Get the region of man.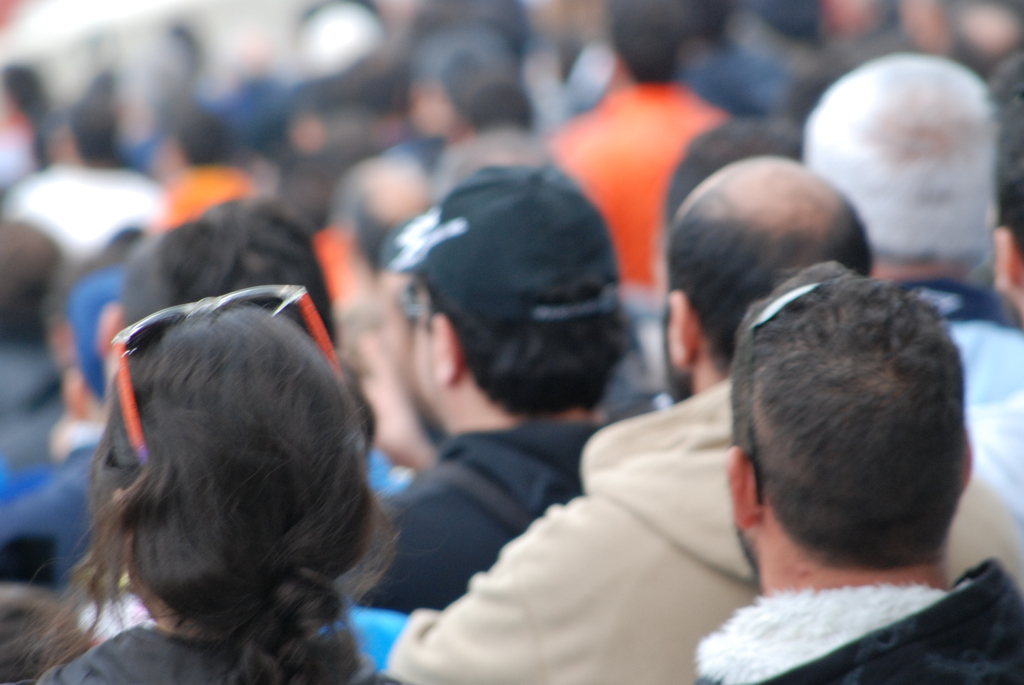
[378,155,1023,684].
